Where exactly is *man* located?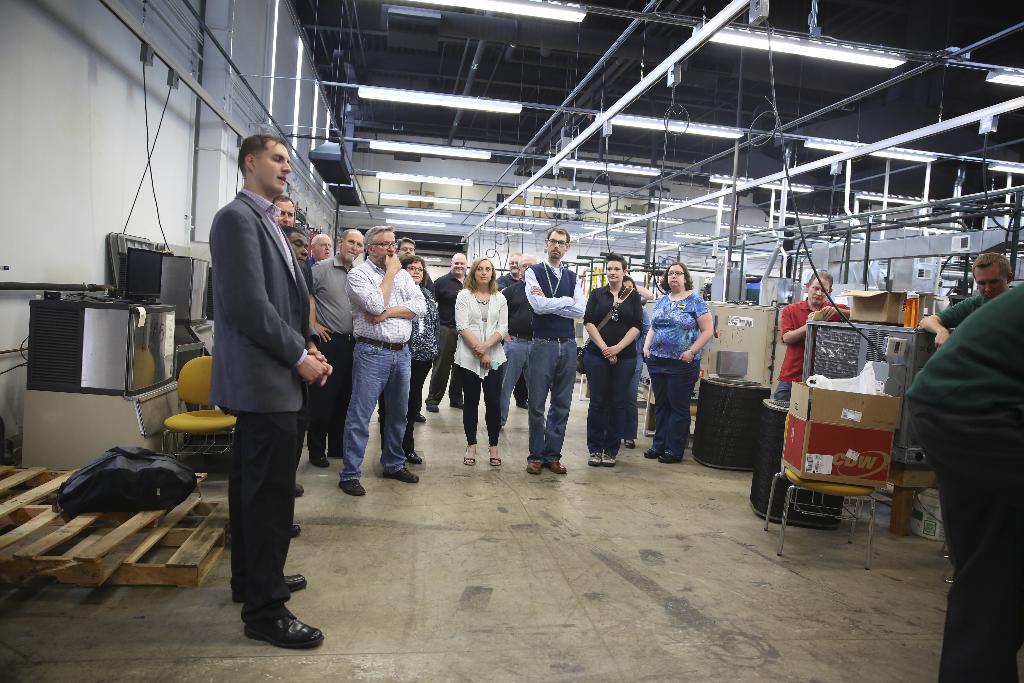
Its bounding box is Rect(268, 195, 307, 499).
